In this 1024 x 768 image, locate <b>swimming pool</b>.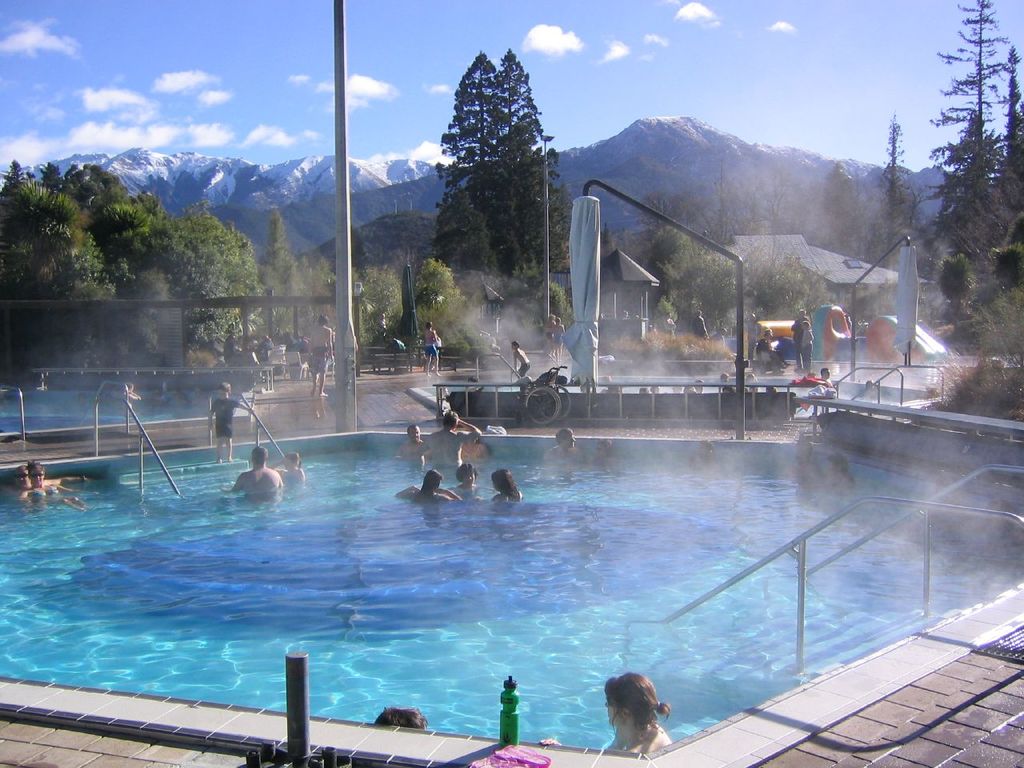
Bounding box: x1=0, y1=379, x2=979, y2=760.
